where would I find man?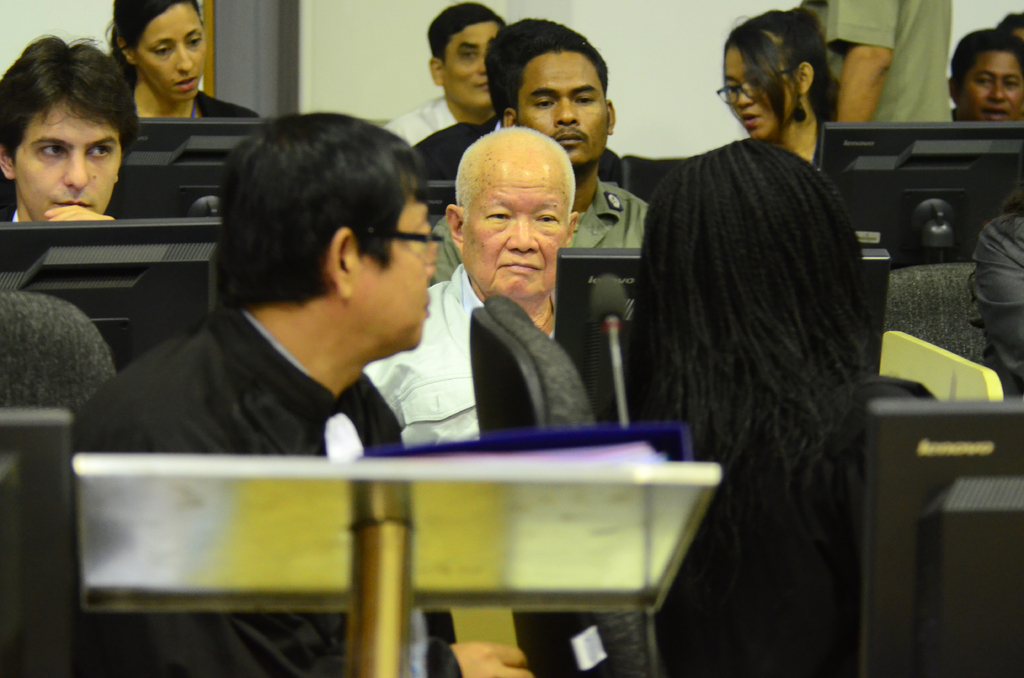
At {"x1": 951, "y1": 25, "x2": 1023, "y2": 129}.
